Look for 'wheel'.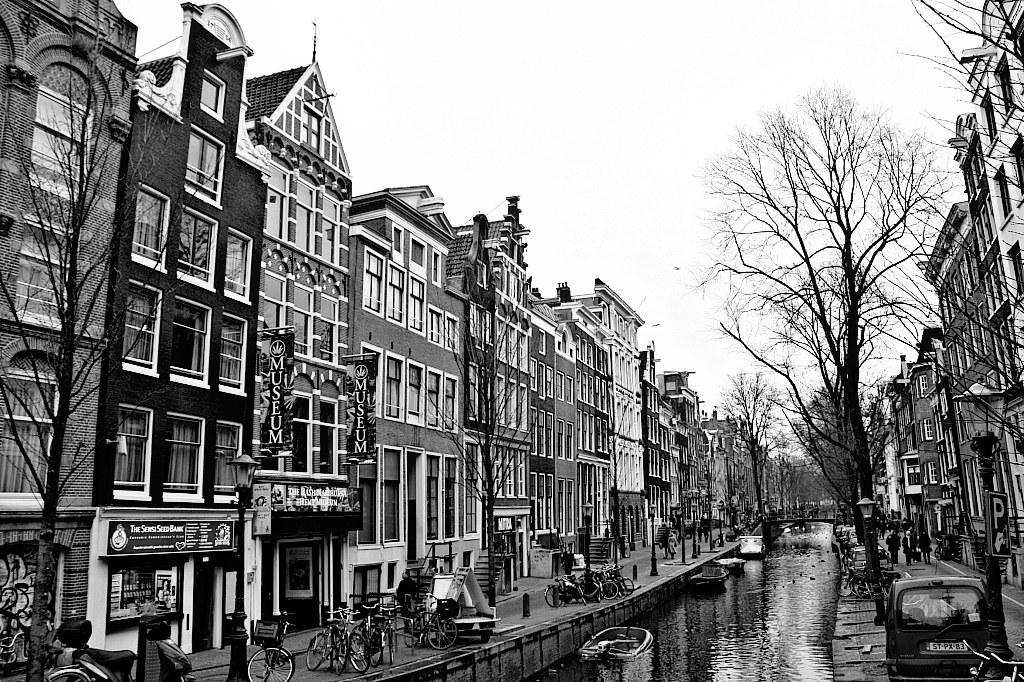
Found: [left=835, top=577, right=852, bottom=597].
